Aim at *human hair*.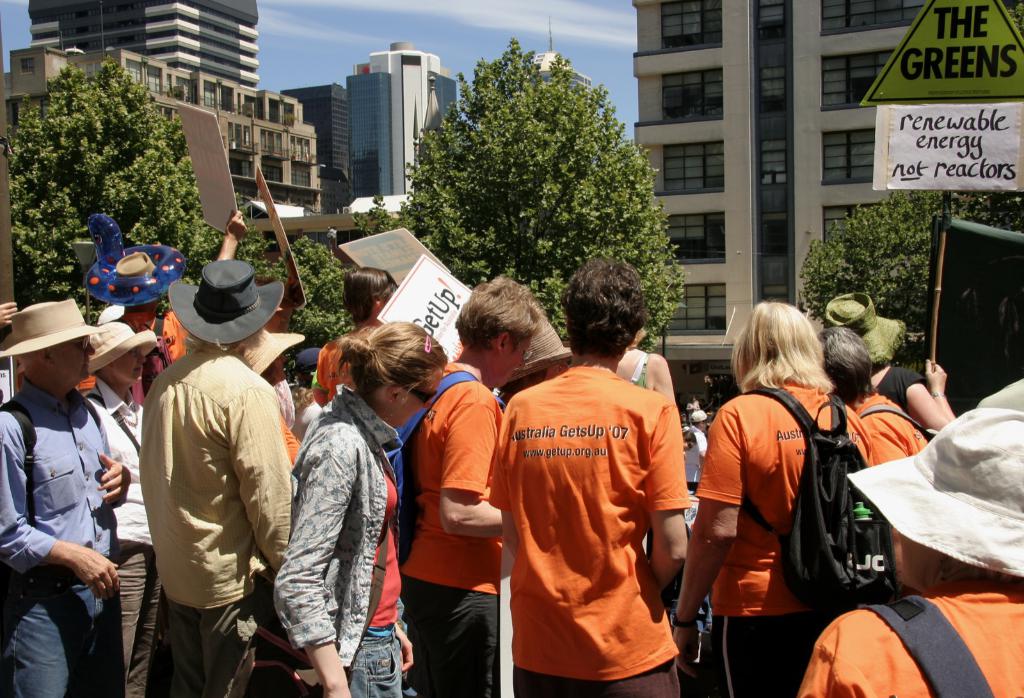
Aimed at <bbox>255, 276, 290, 301</bbox>.
